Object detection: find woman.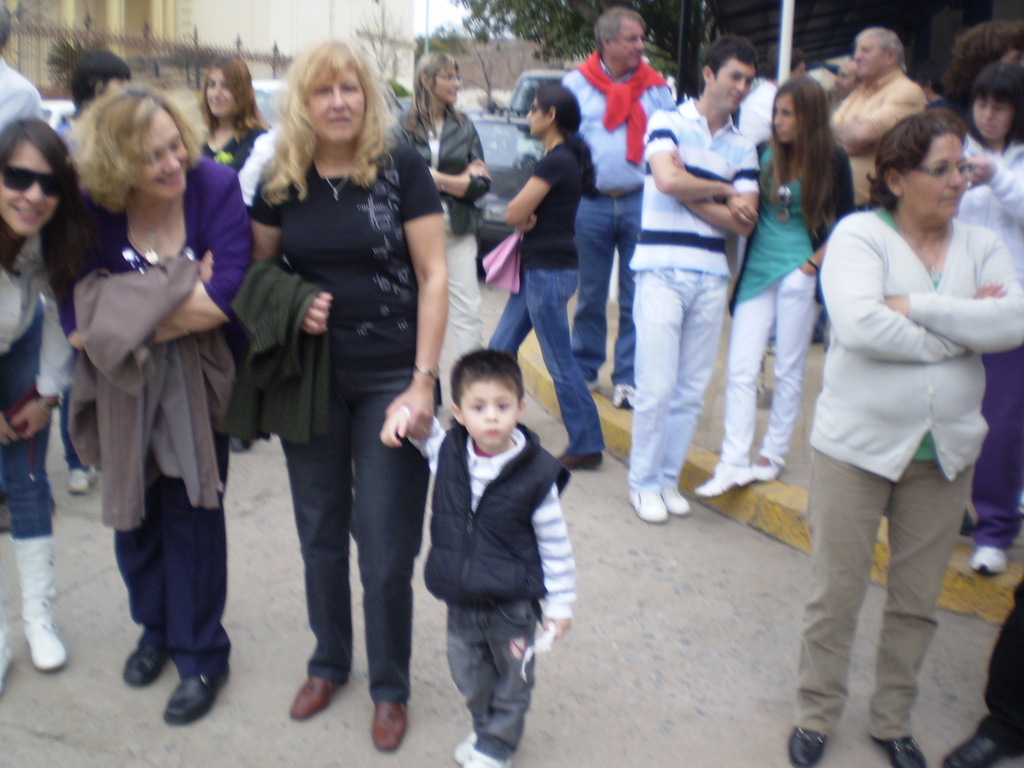
58/82/253/723.
